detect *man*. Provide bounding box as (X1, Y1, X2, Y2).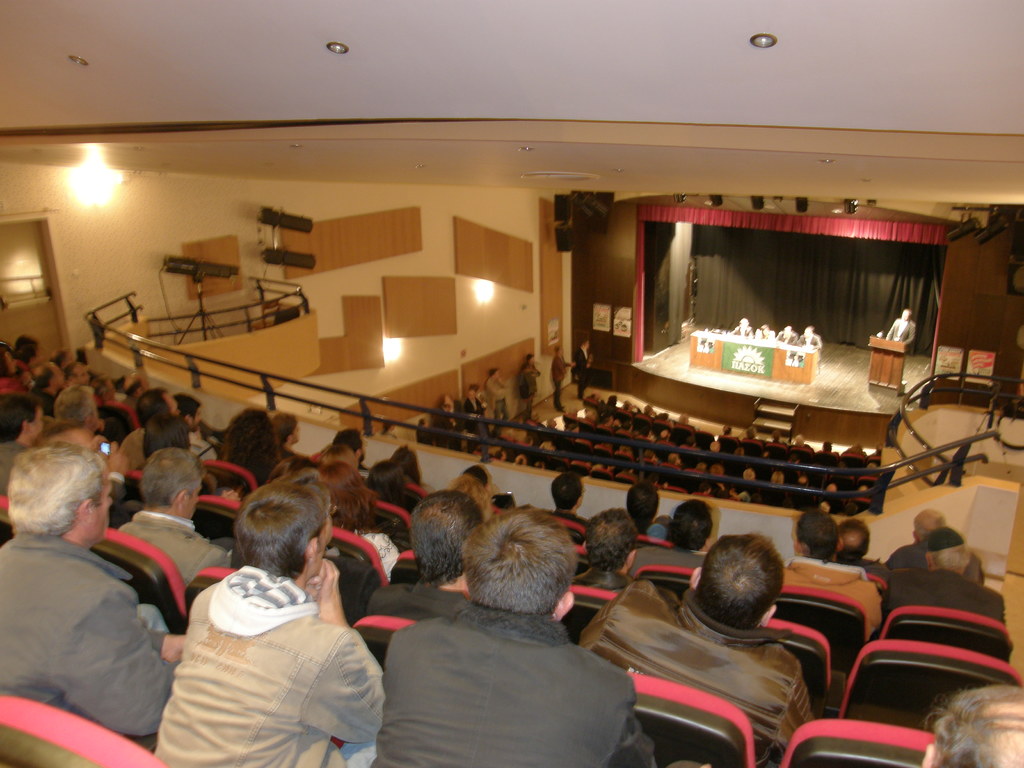
(542, 472, 586, 524).
